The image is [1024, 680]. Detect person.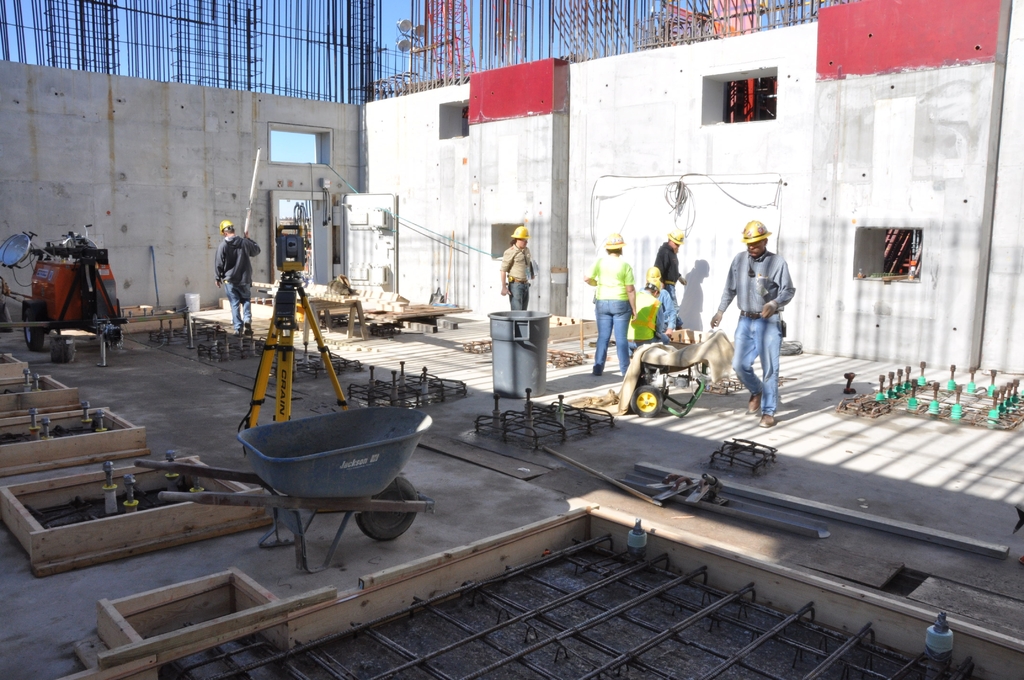
Detection: [200, 213, 248, 333].
